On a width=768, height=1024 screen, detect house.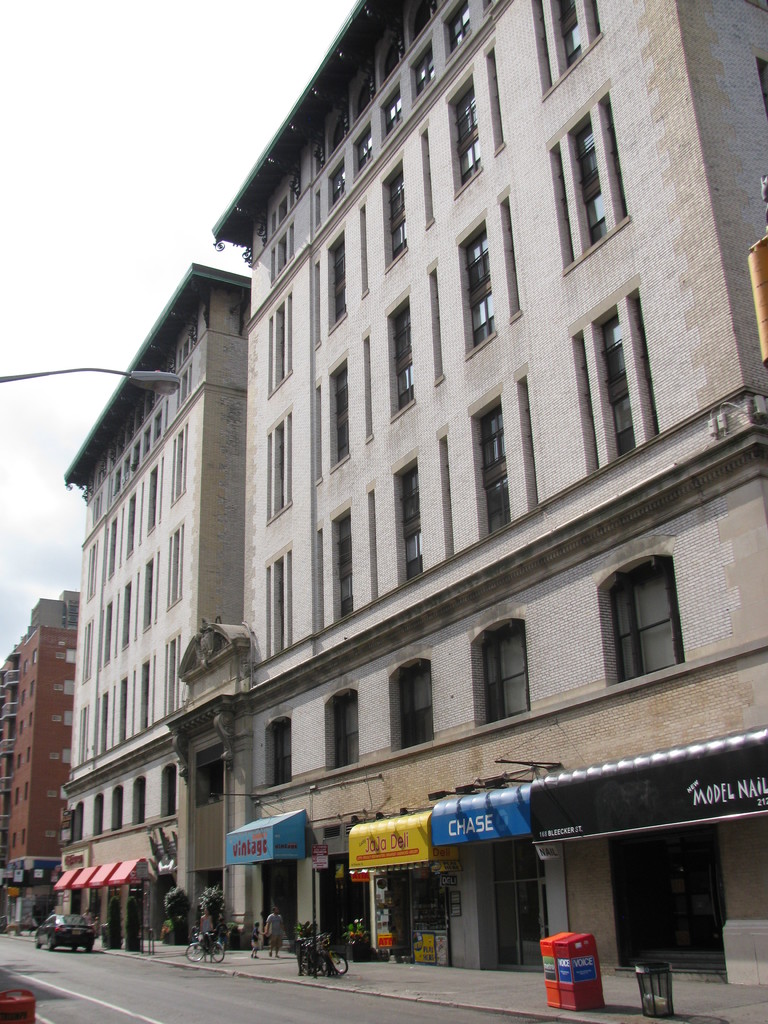
box(0, 601, 74, 941).
